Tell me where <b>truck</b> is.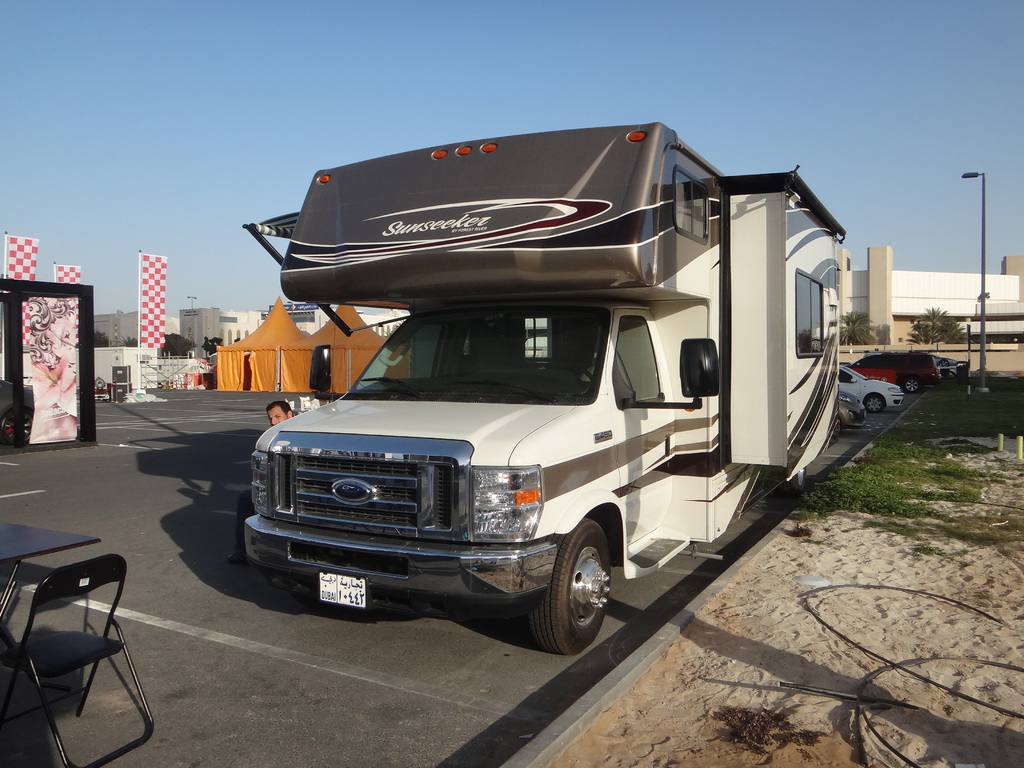
<b>truck</b> is at (left=249, top=128, right=856, bottom=663).
